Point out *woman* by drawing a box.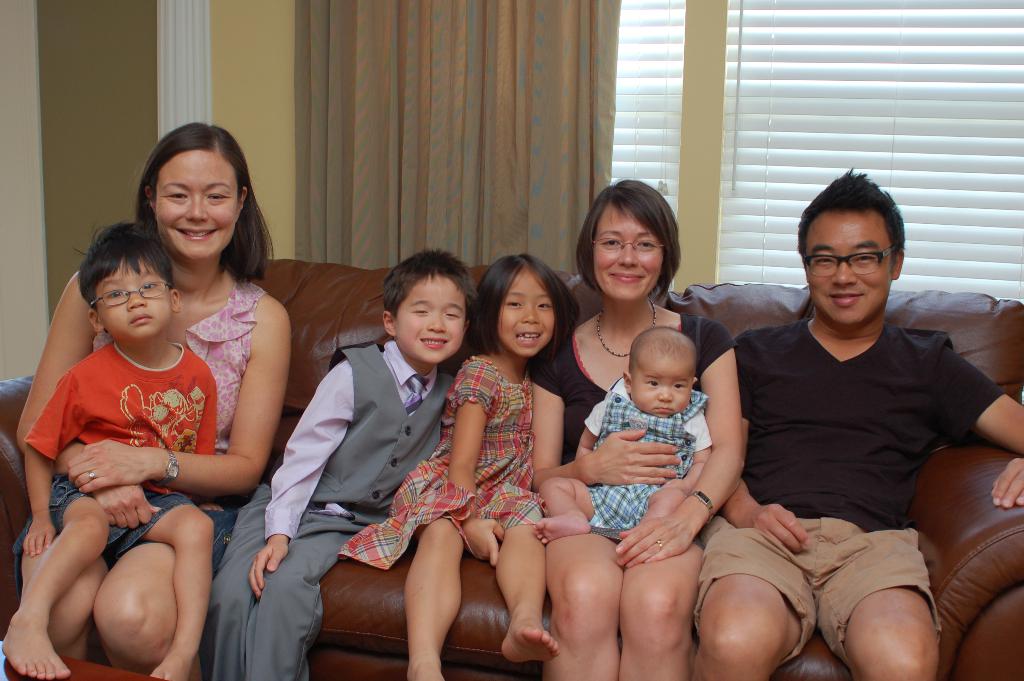
(38,123,295,680).
